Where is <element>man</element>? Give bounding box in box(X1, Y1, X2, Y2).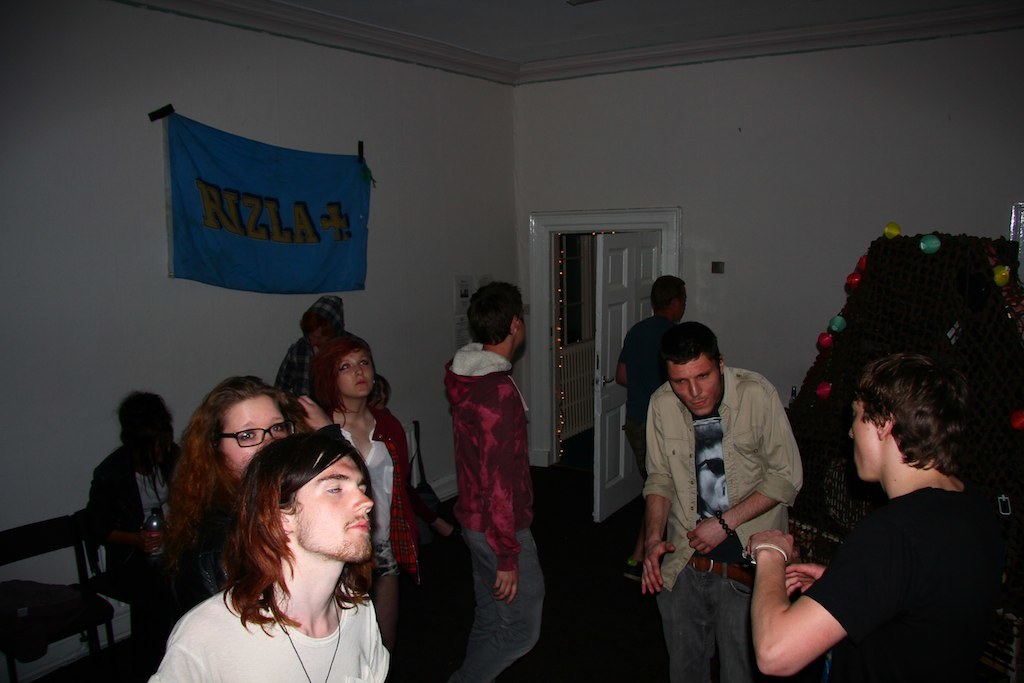
box(271, 296, 345, 401).
